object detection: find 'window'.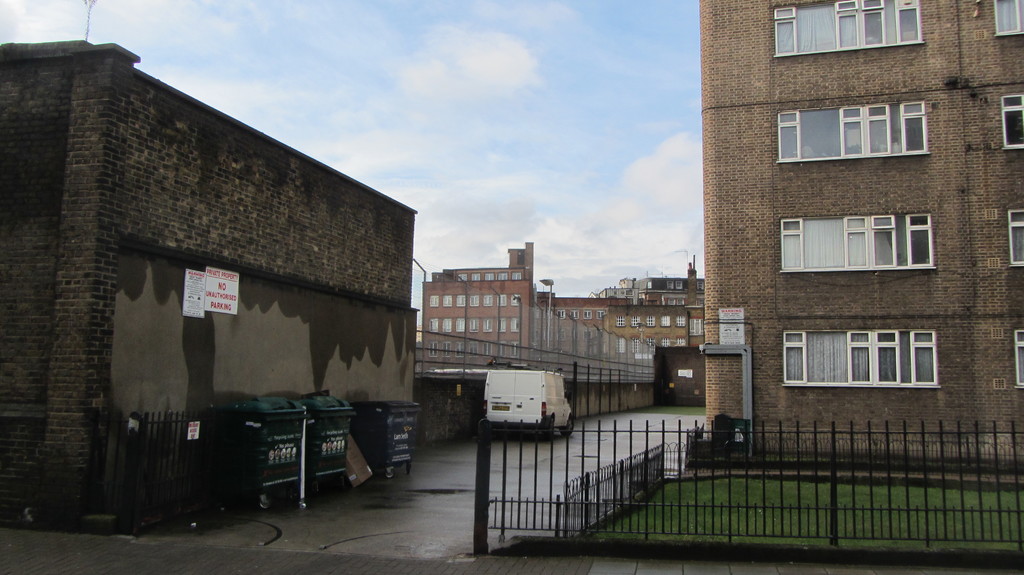
x1=482, y1=322, x2=492, y2=333.
